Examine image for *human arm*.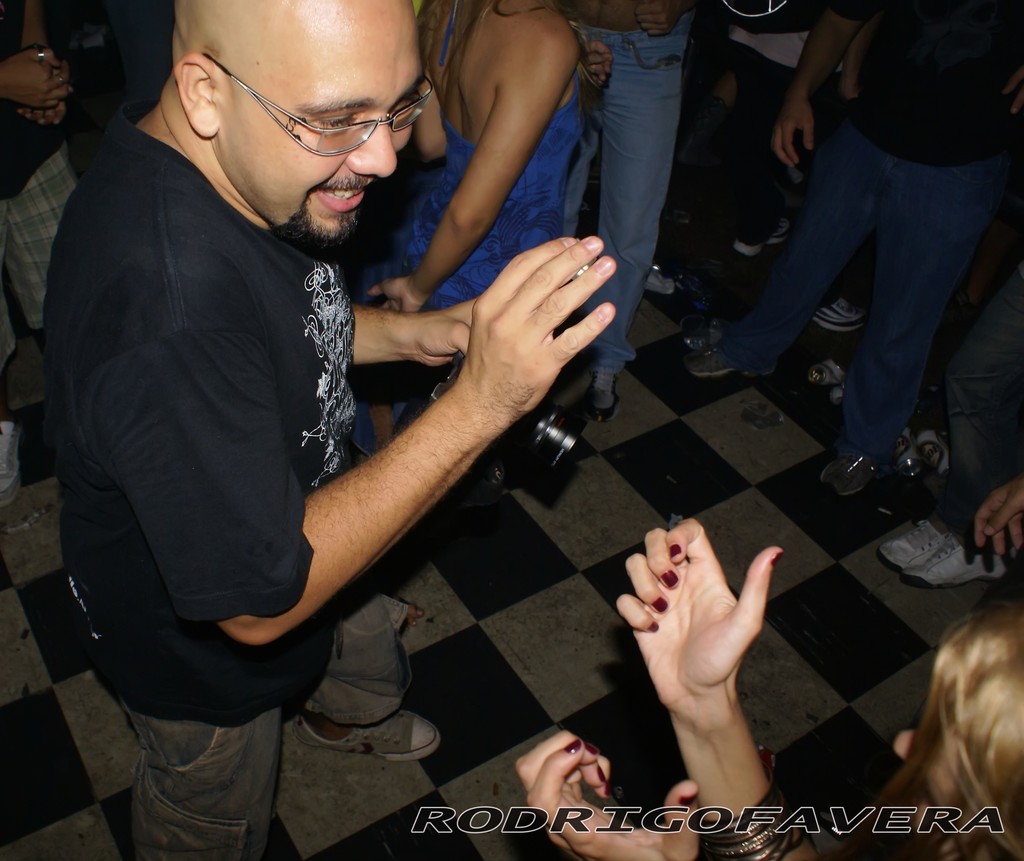
Examination result: (x1=1002, y1=63, x2=1023, y2=124).
